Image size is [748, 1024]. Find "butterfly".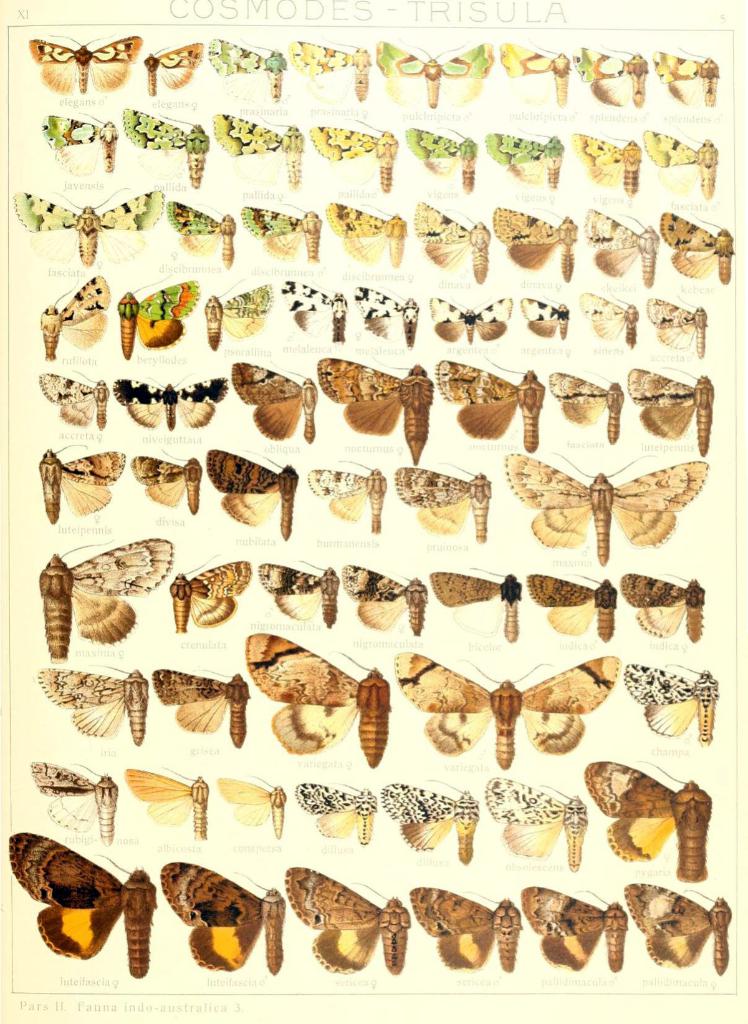
bbox=[578, 47, 645, 111].
